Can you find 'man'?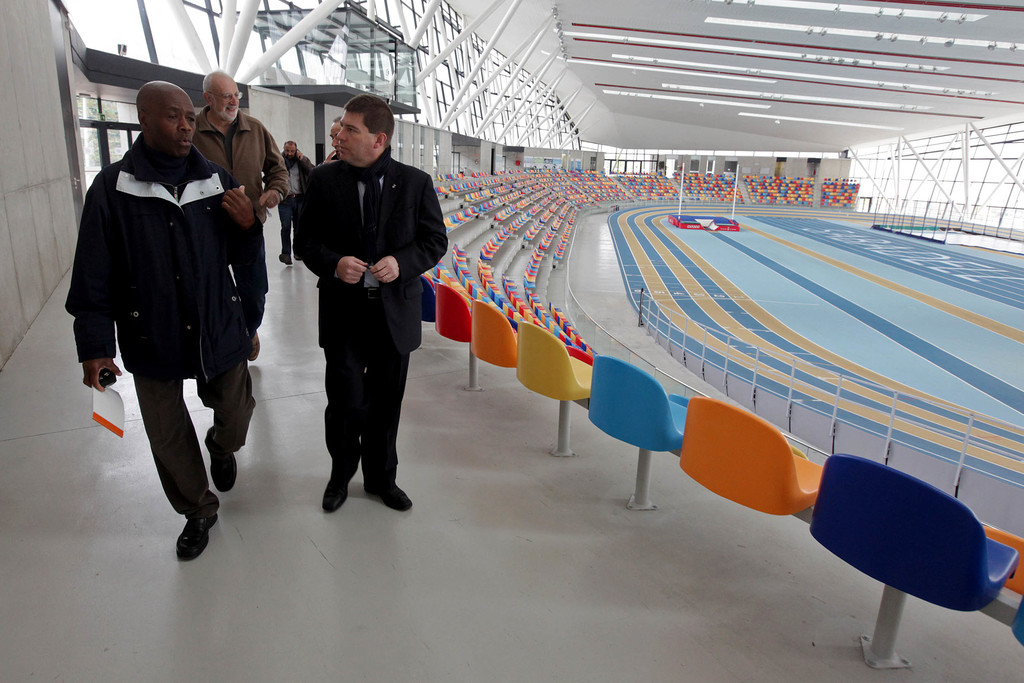
Yes, bounding box: [190,68,289,360].
